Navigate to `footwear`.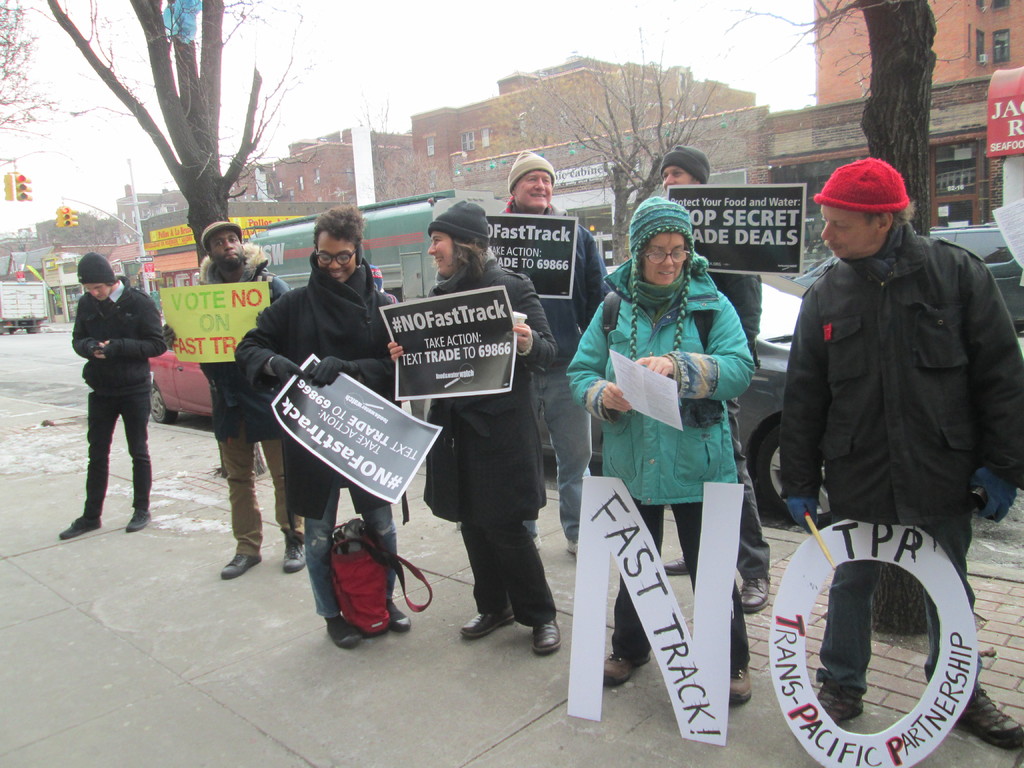
Navigation target: box=[735, 575, 768, 612].
